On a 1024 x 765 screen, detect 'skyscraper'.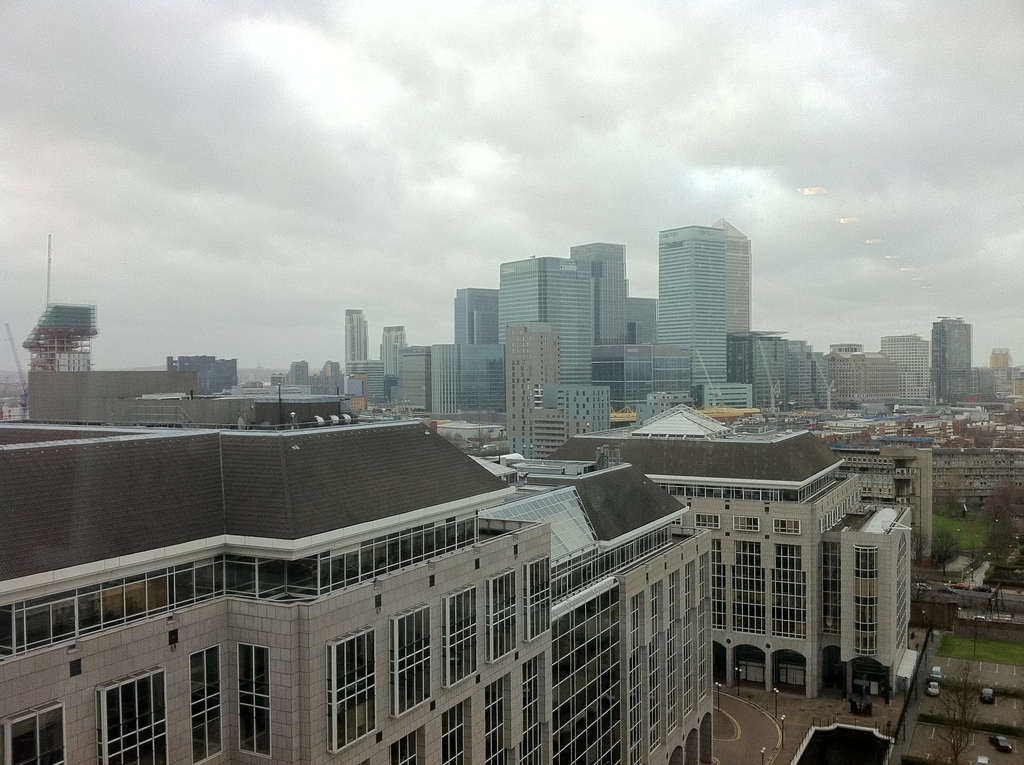
{"left": 504, "top": 325, "right": 561, "bottom": 456}.
